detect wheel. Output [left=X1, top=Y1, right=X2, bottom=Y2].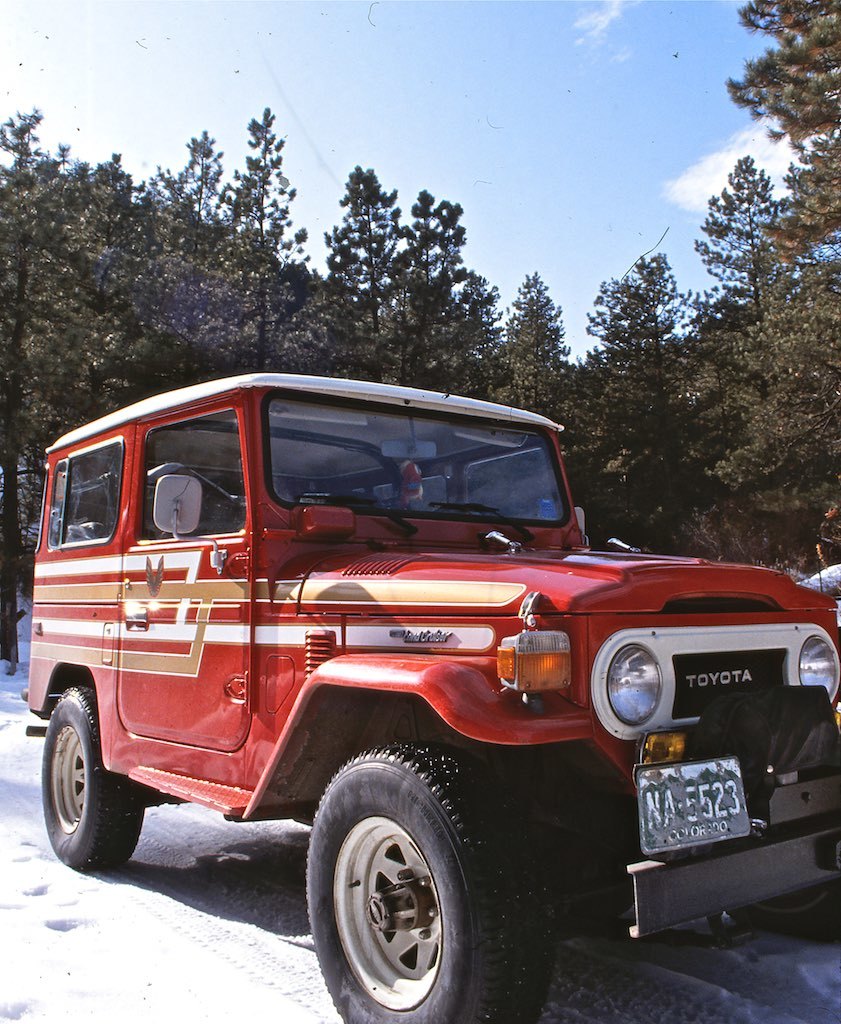
[left=311, top=739, right=566, bottom=1023].
